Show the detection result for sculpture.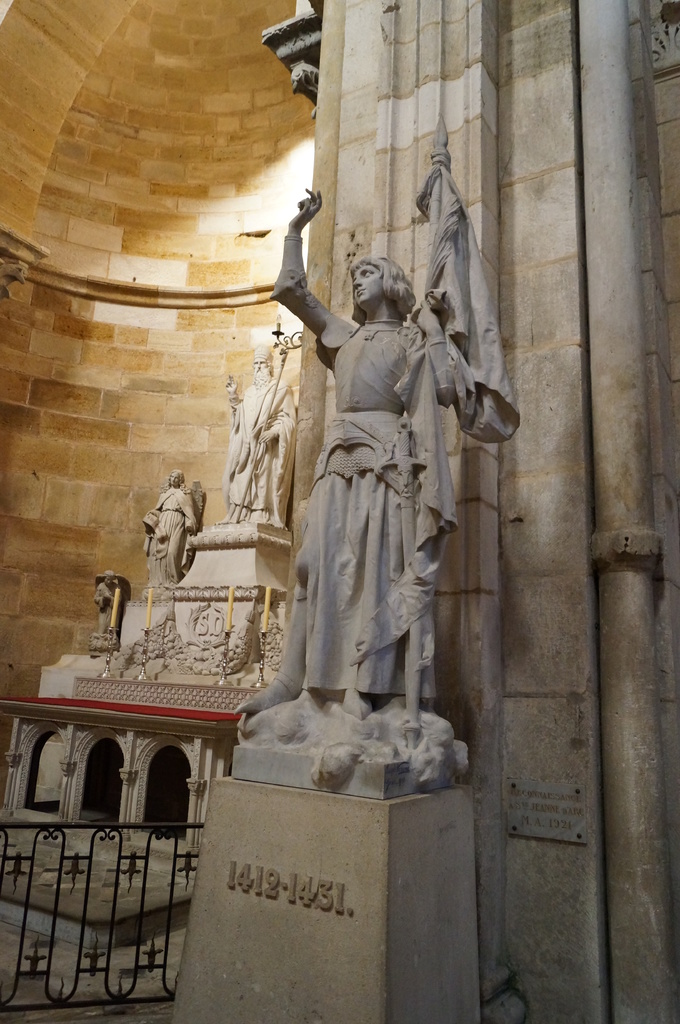
<box>266,175,462,707</box>.
